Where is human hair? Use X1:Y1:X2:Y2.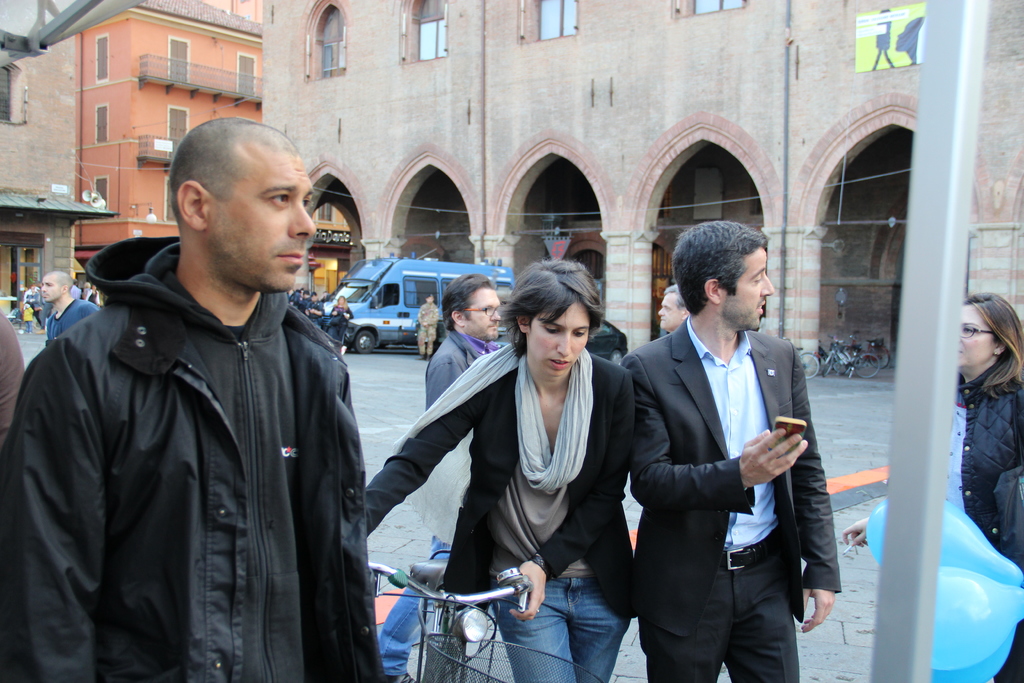
170:113:300:222.
